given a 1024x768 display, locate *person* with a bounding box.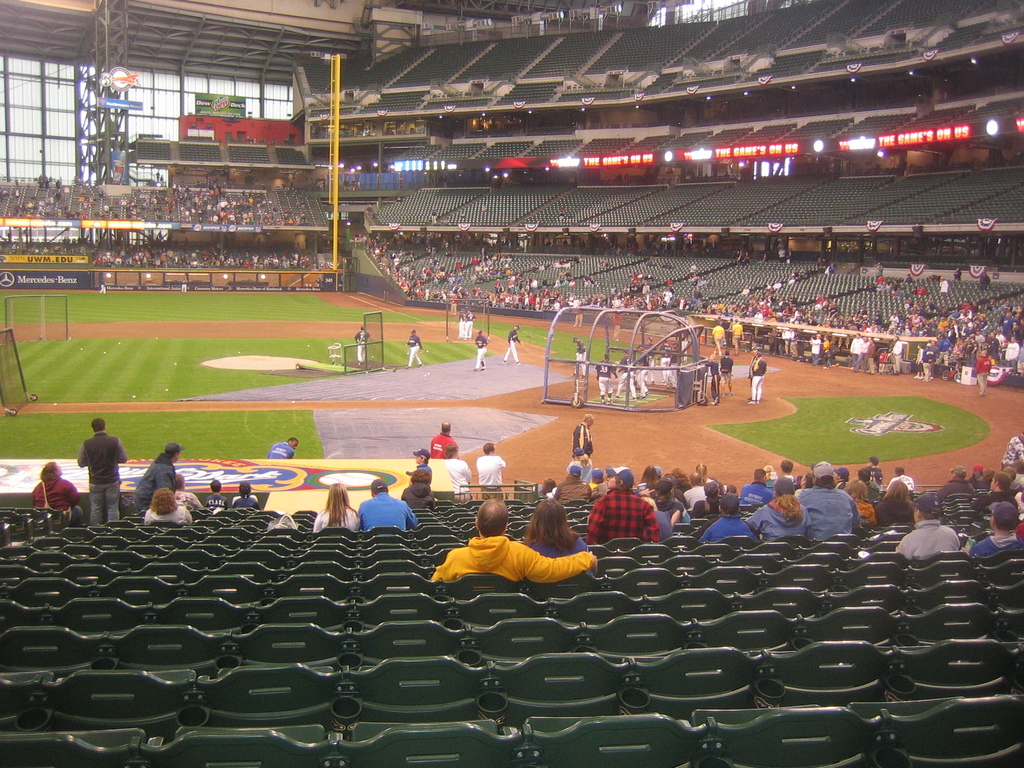
Located: locate(696, 289, 701, 307).
